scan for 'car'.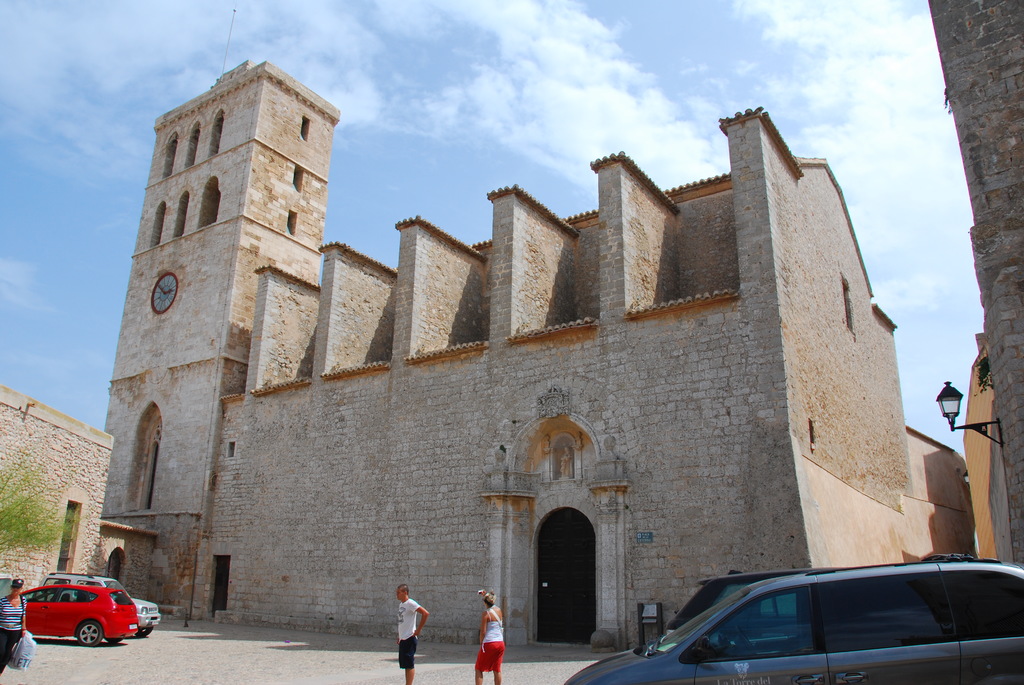
Scan result: x1=18 y1=582 x2=140 y2=647.
